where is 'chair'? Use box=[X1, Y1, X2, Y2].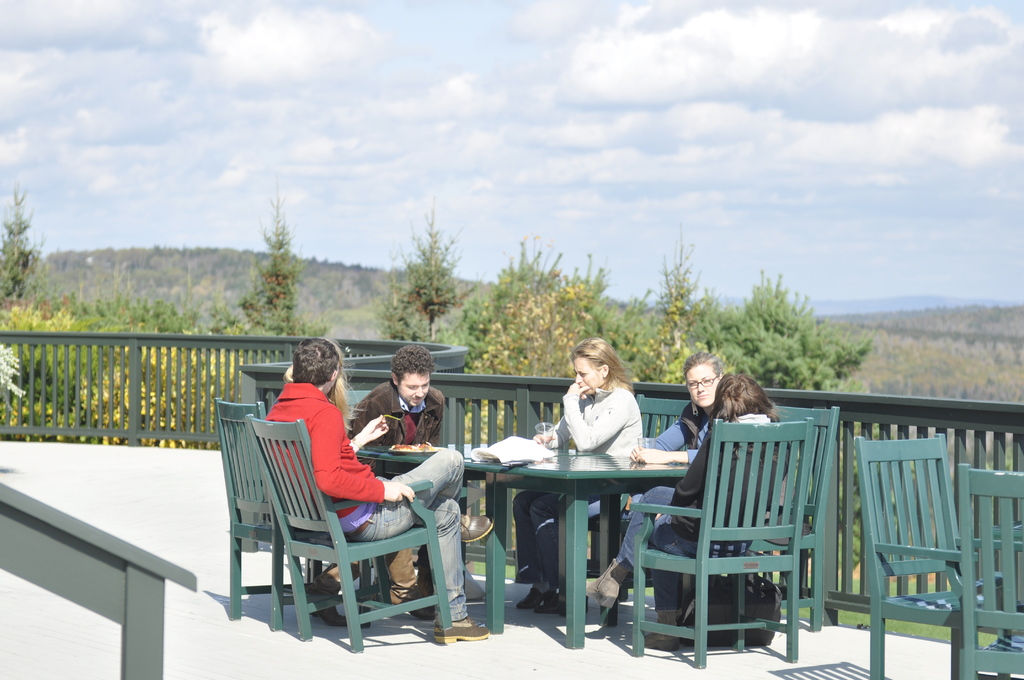
box=[580, 393, 693, 621].
